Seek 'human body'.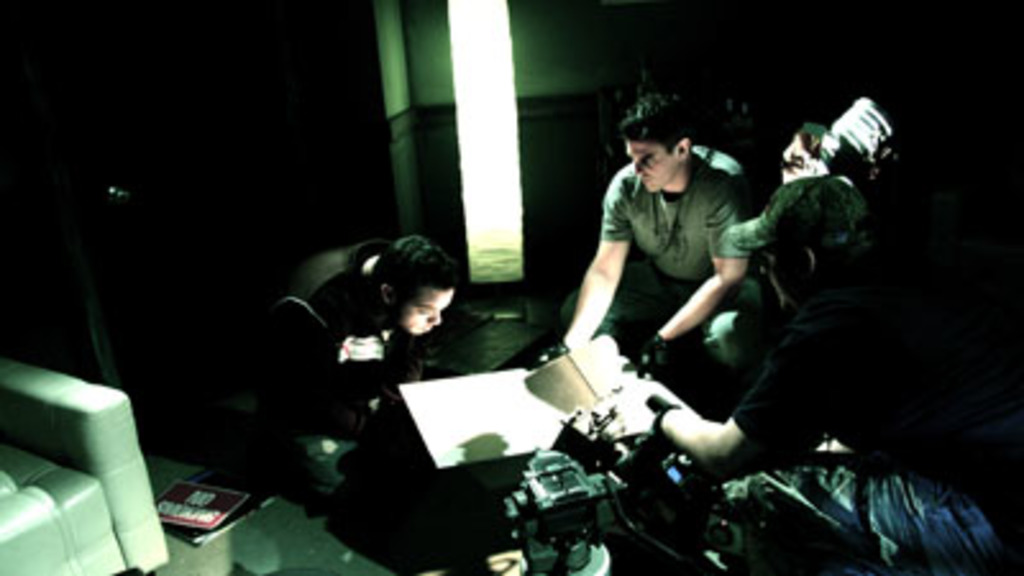
236/241/422/451.
